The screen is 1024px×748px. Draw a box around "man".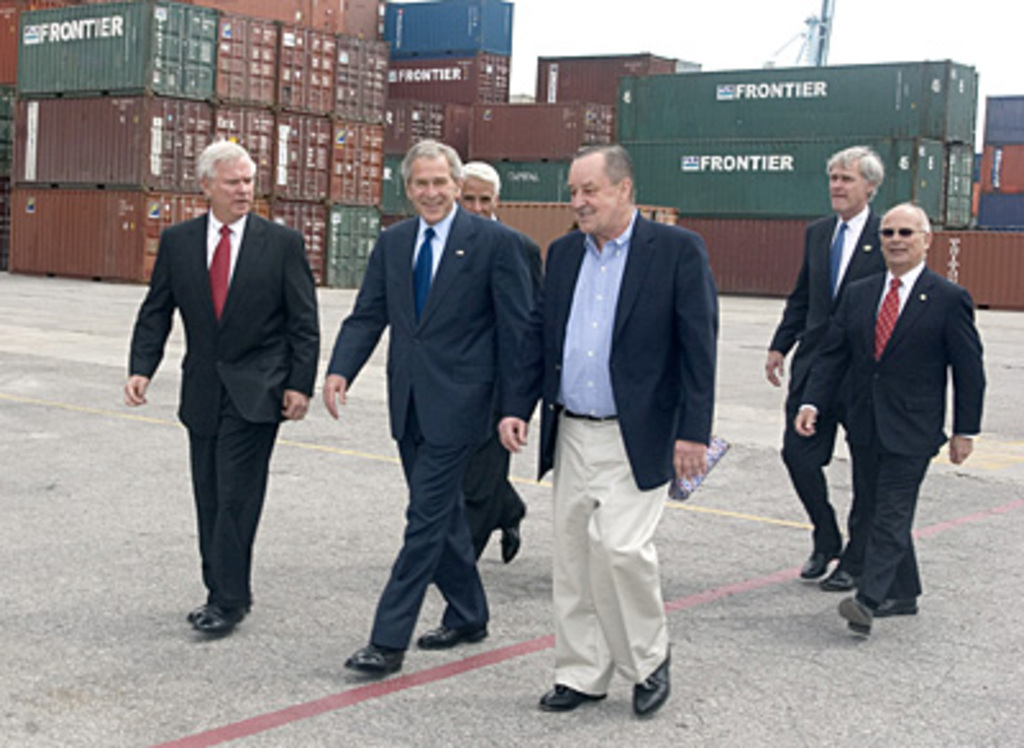
<region>760, 146, 896, 592</region>.
